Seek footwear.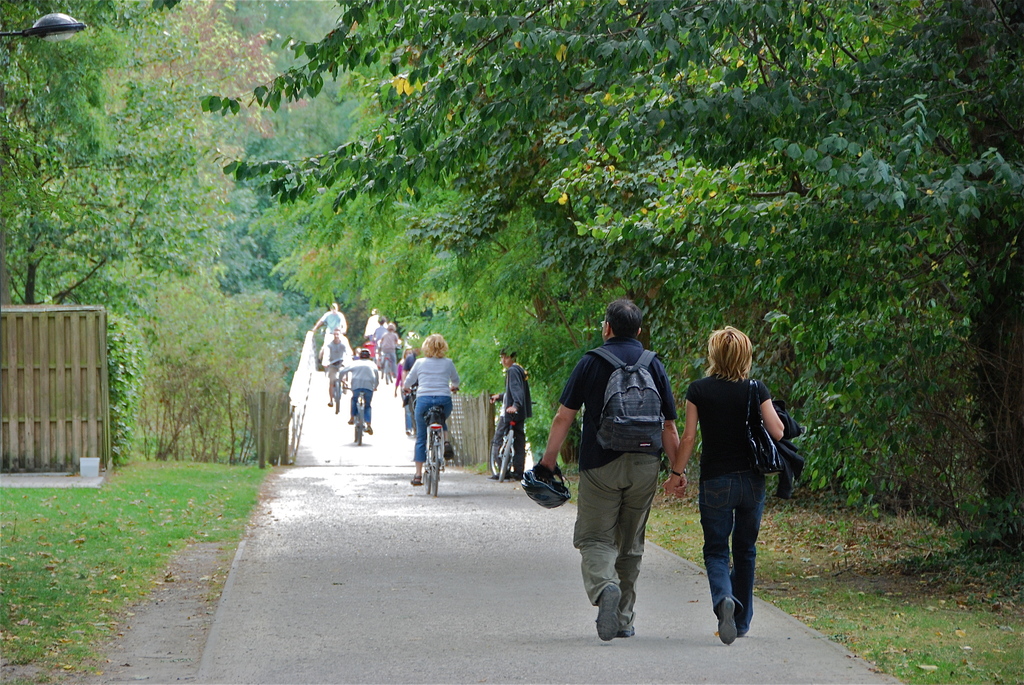
(x1=508, y1=469, x2=518, y2=478).
